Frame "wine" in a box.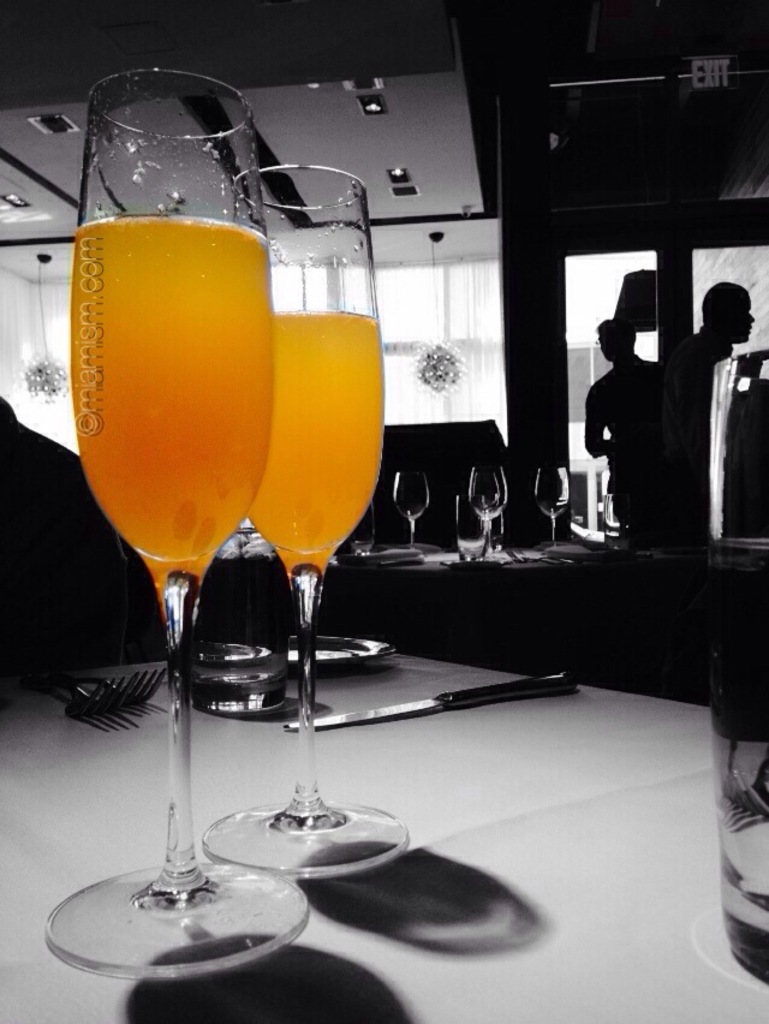
<region>66, 212, 272, 576</region>.
